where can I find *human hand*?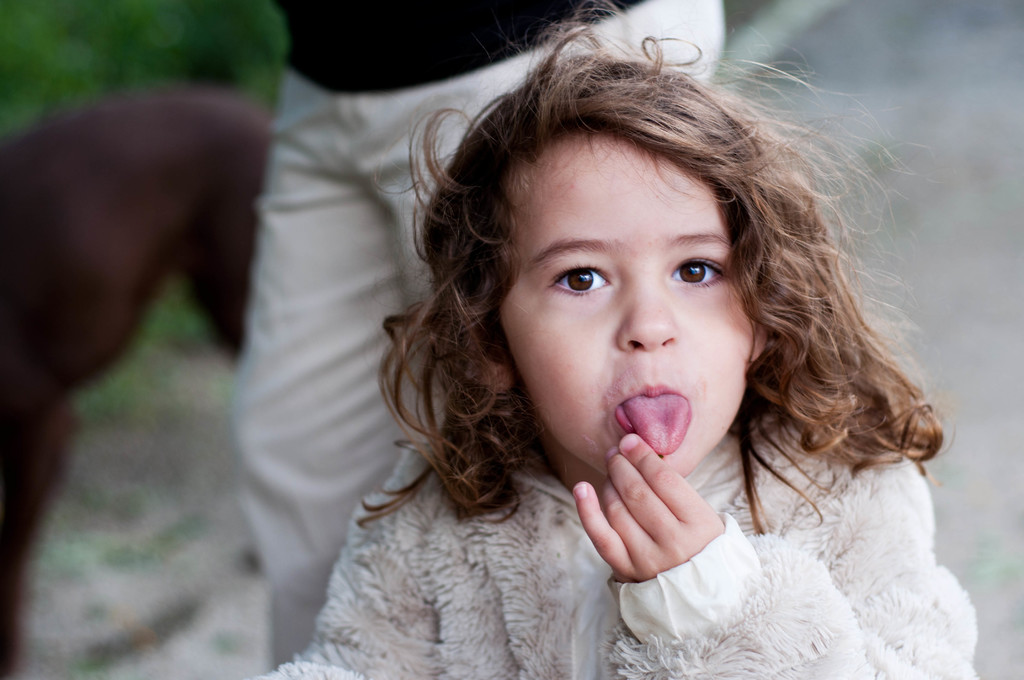
You can find it at (left=588, top=437, right=746, bottom=589).
